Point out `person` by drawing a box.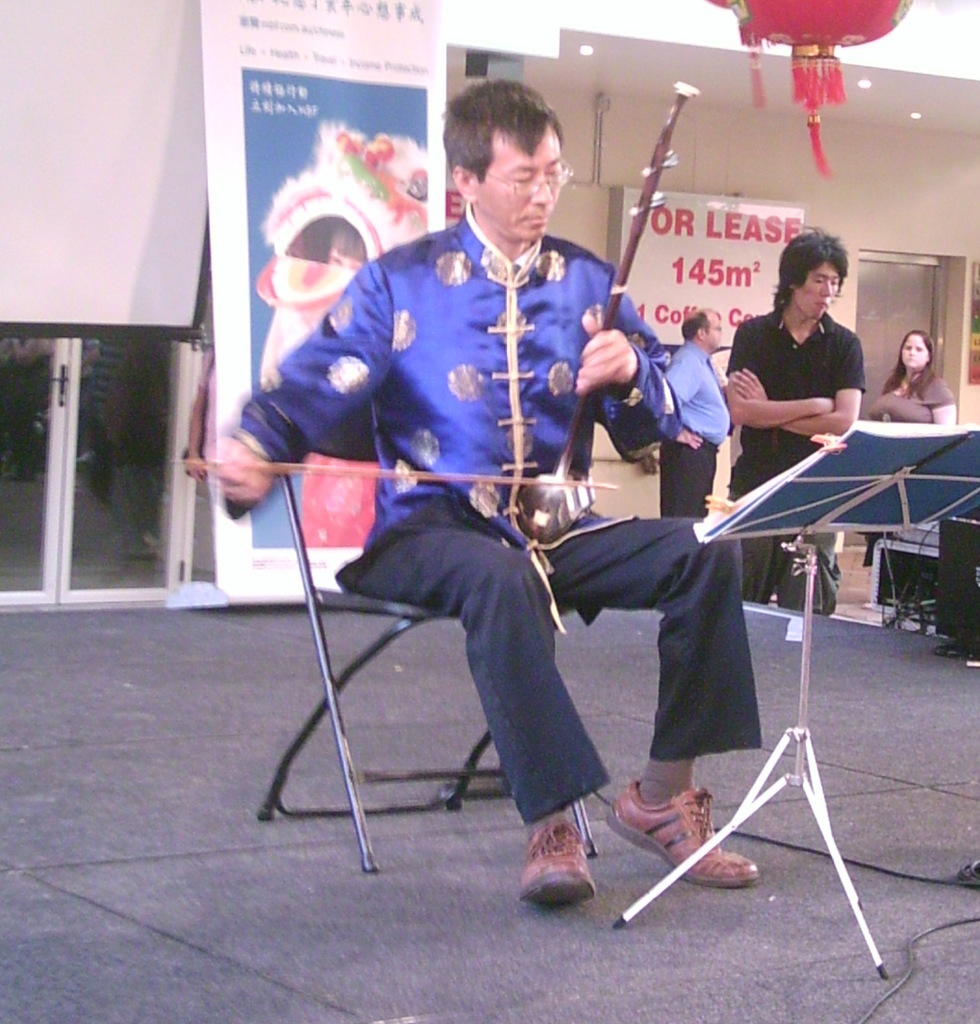
rect(716, 216, 870, 631).
